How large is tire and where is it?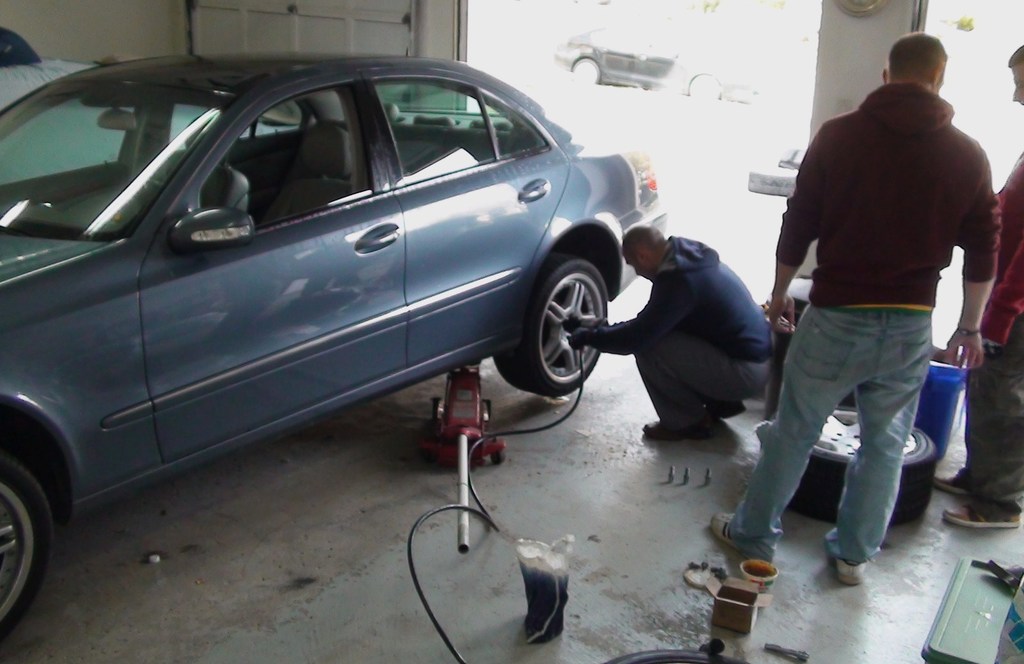
Bounding box: (571,56,602,83).
